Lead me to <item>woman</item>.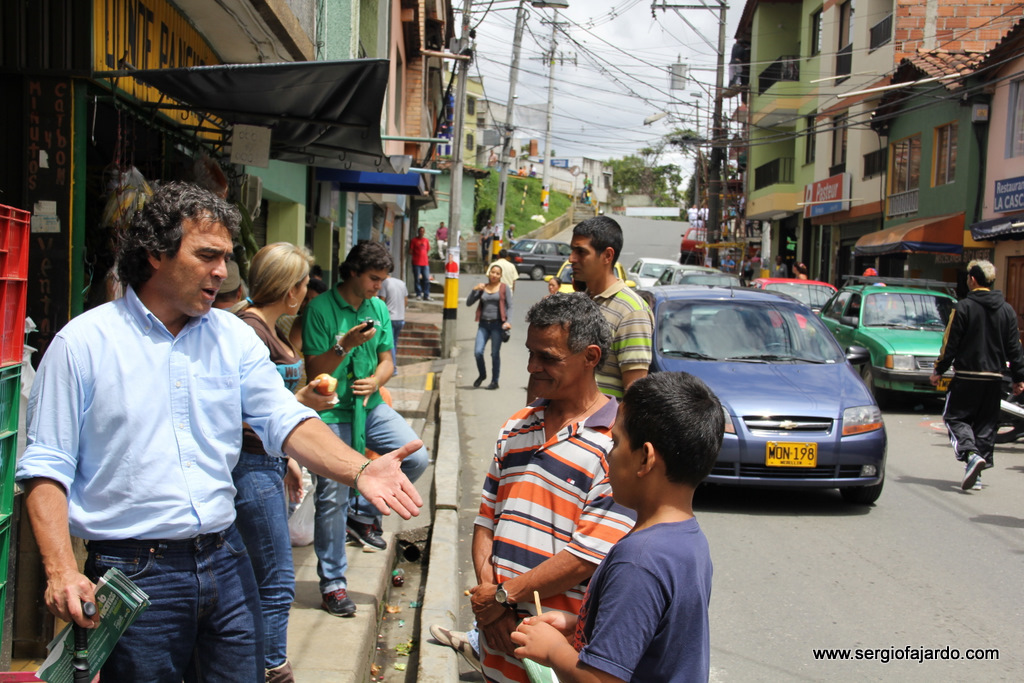
Lead to box(233, 244, 315, 682).
